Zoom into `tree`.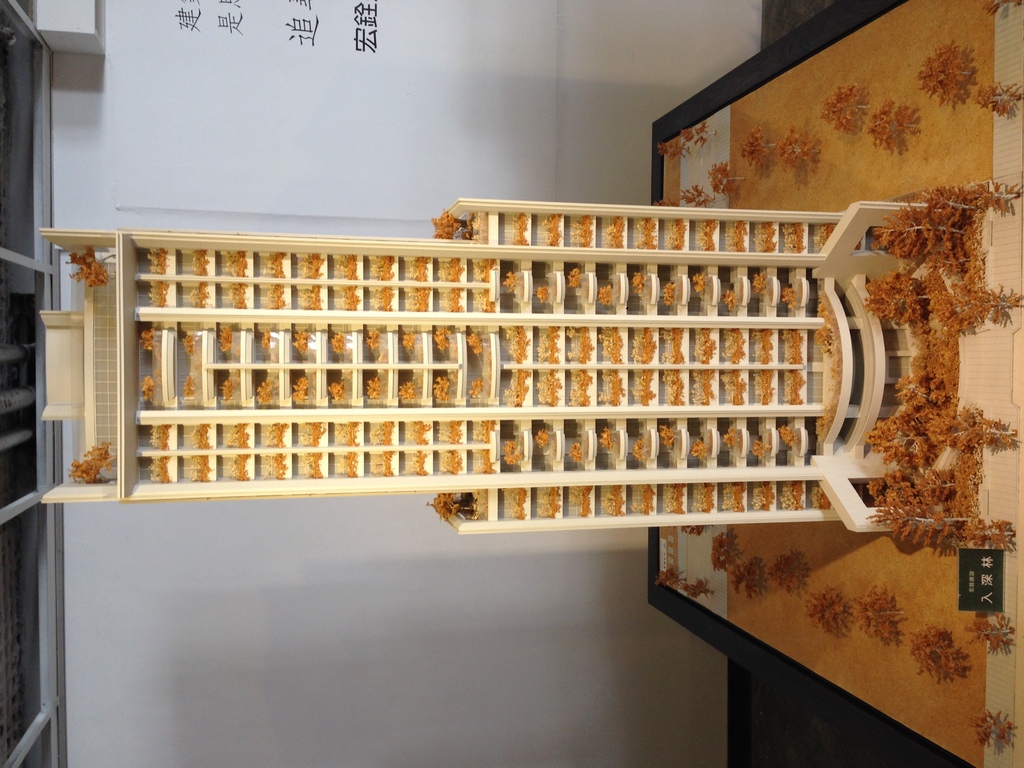
Zoom target: 431,209,481,241.
